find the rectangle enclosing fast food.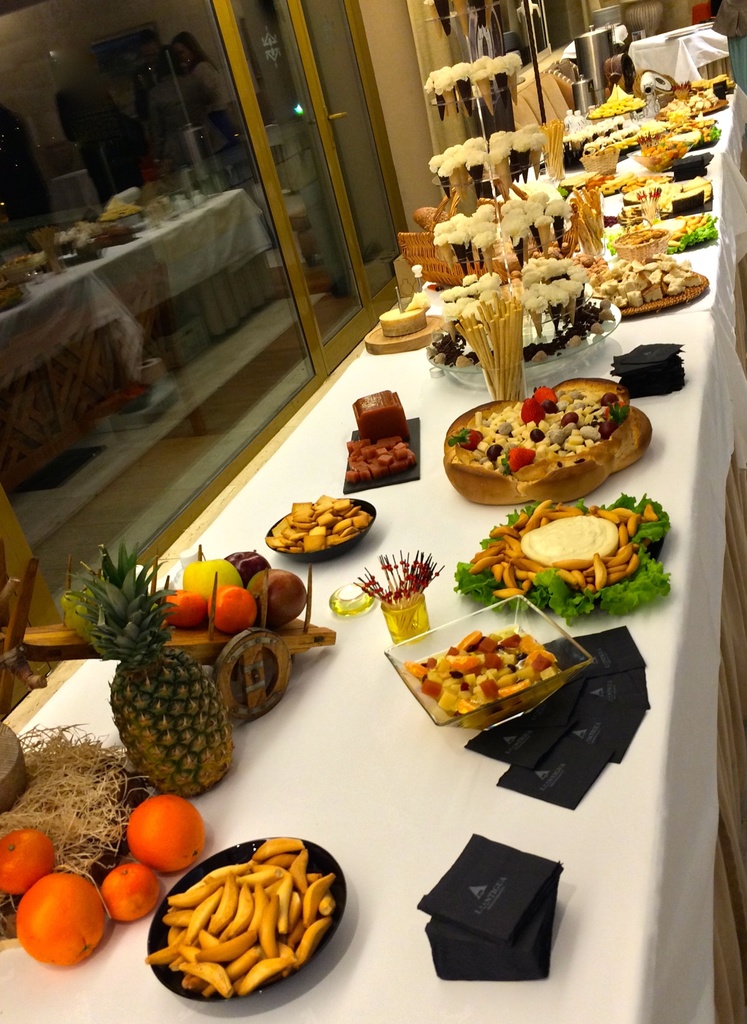
[x1=670, y1=113, x2=719, y2=147].
